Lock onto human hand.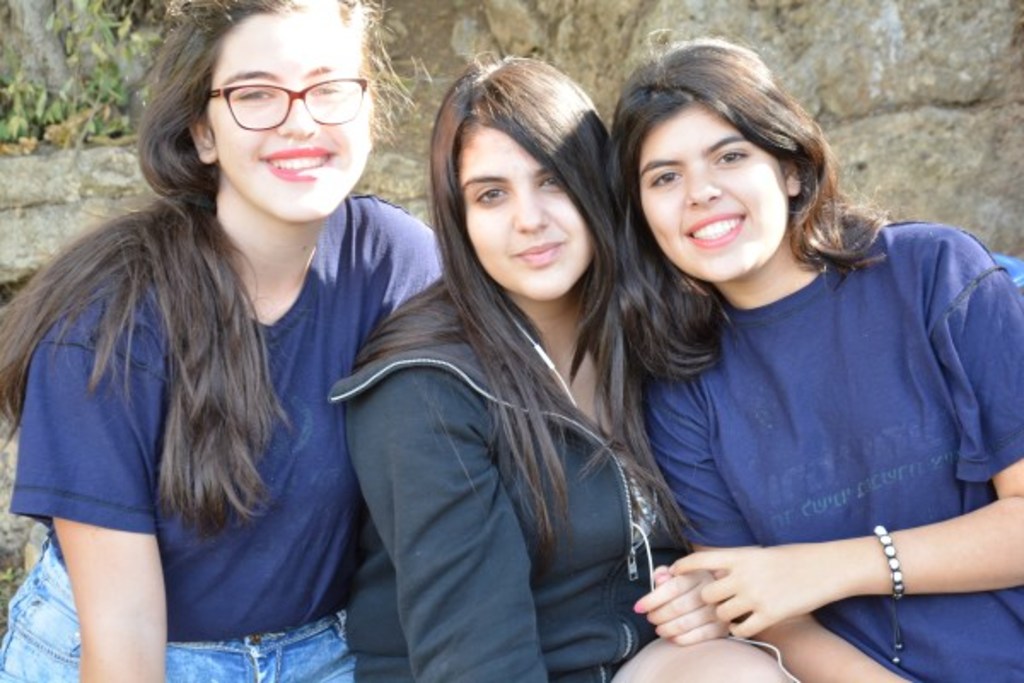
Locked: 649/534/915/651.
